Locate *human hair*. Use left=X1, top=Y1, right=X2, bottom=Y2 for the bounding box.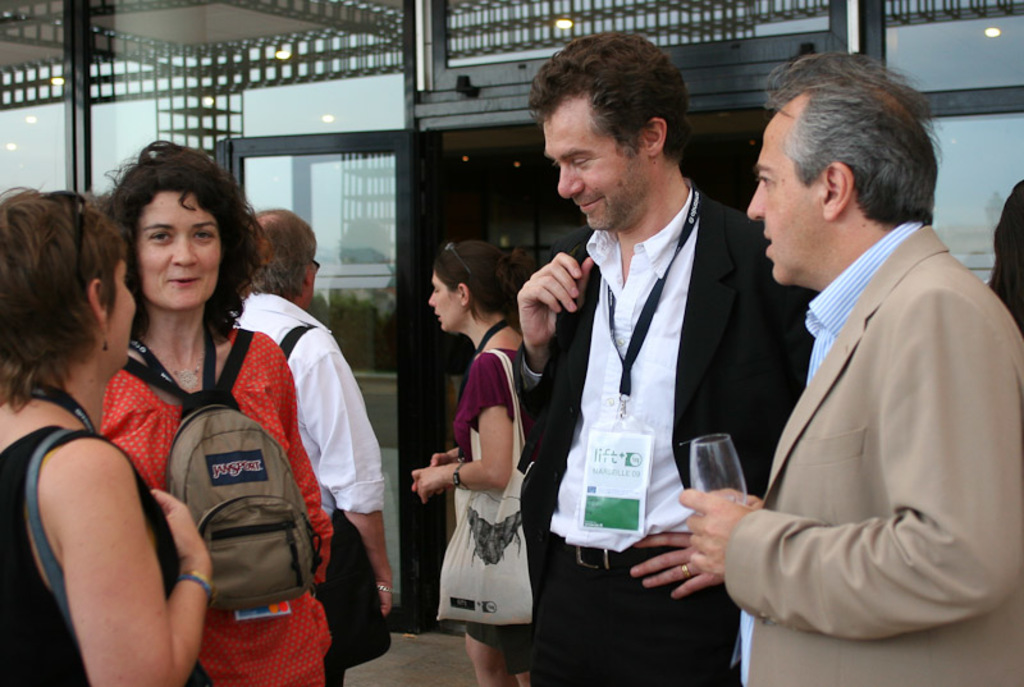
left=0, top=178, right=128, bottom=418.
